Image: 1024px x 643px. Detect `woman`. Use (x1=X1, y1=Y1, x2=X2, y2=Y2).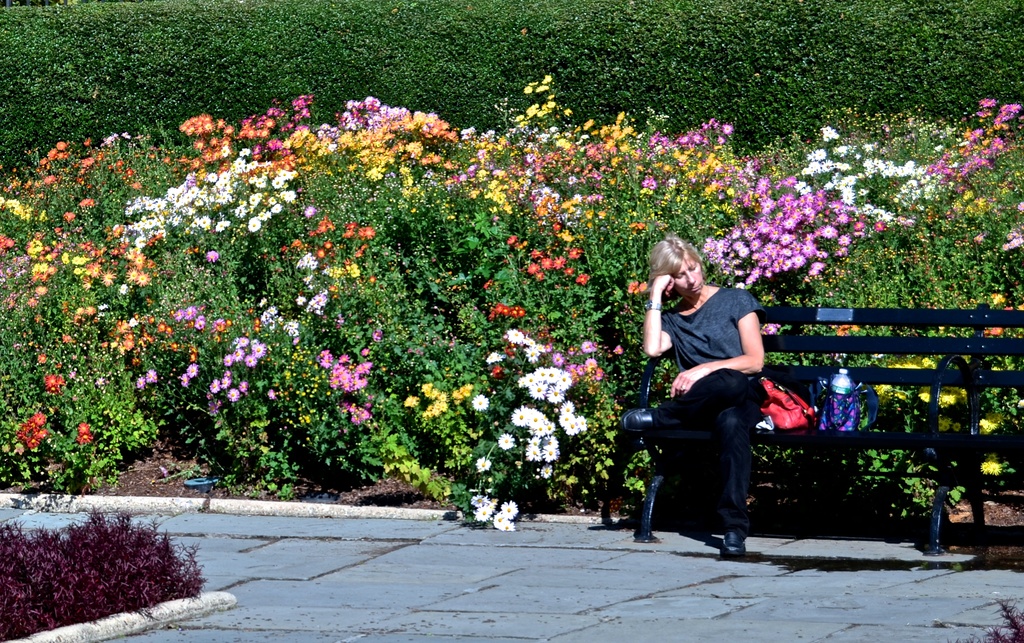
(x1=634, y1=224, x2=765, y2=573).
